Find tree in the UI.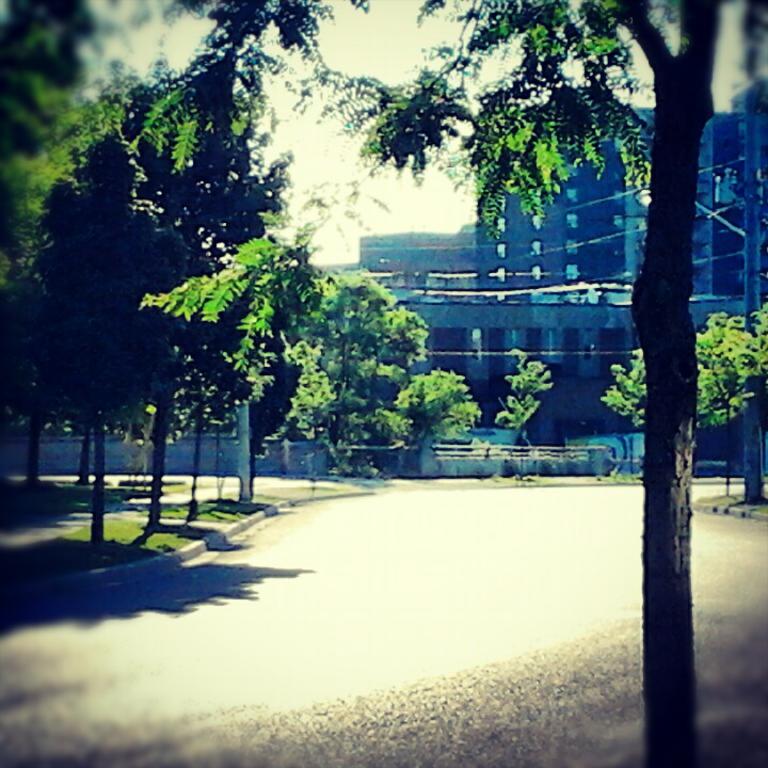
UI element at bbox(0, 83, 177, 559).
